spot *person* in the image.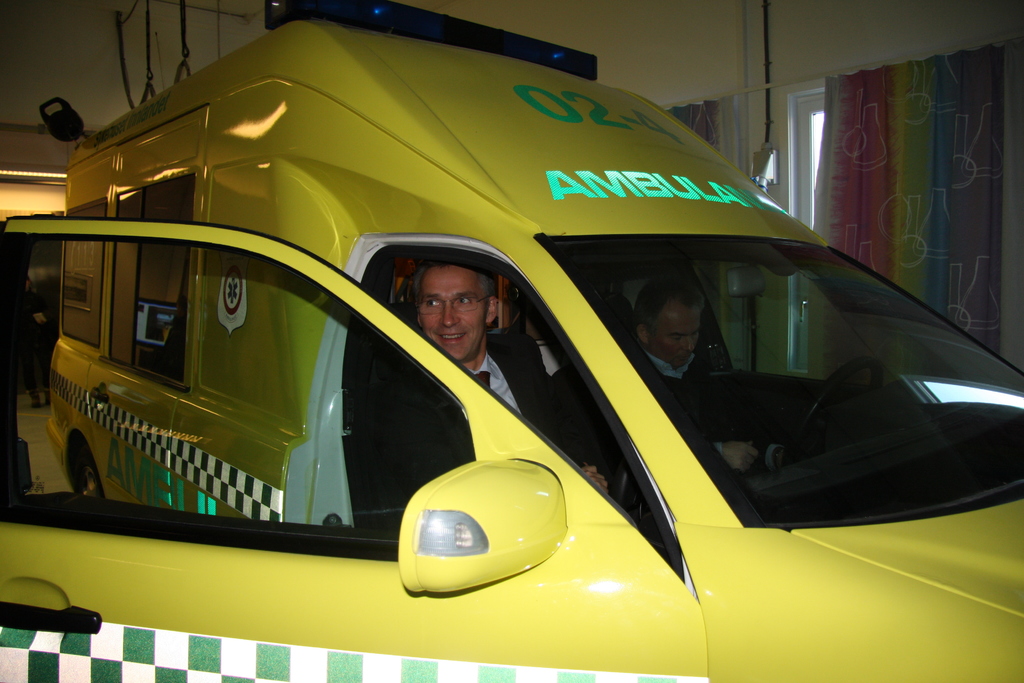
*person* found at [594, 274, 761, 475].
